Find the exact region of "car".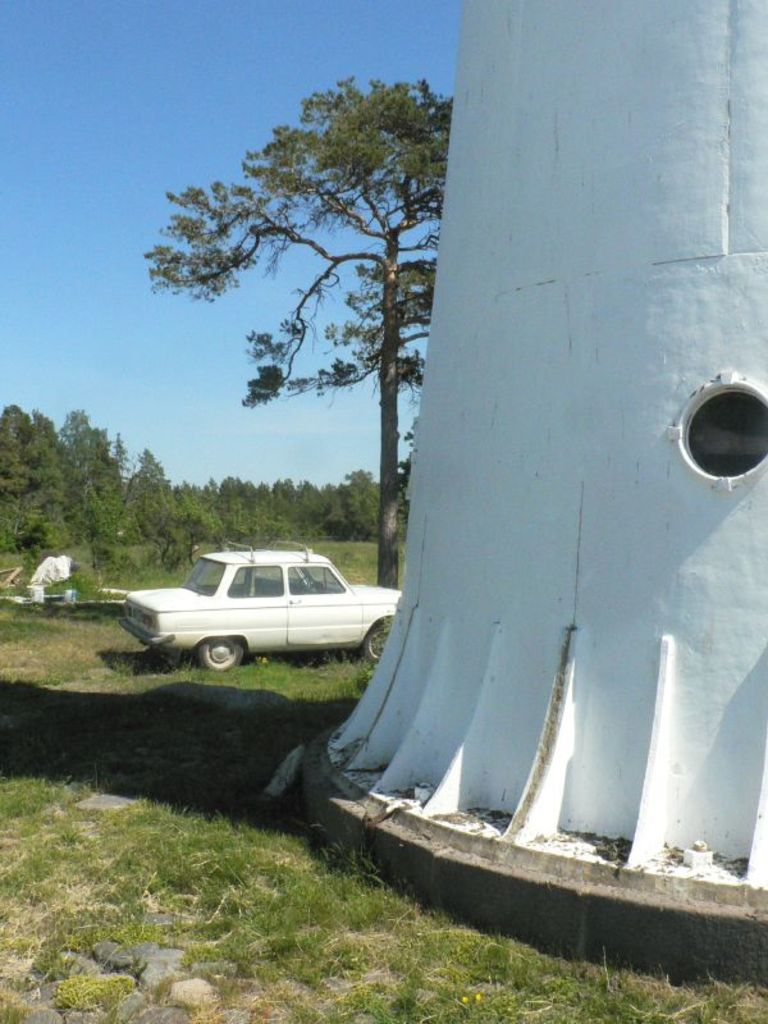
Exact region: Rect(129, 543, 401, 673).
